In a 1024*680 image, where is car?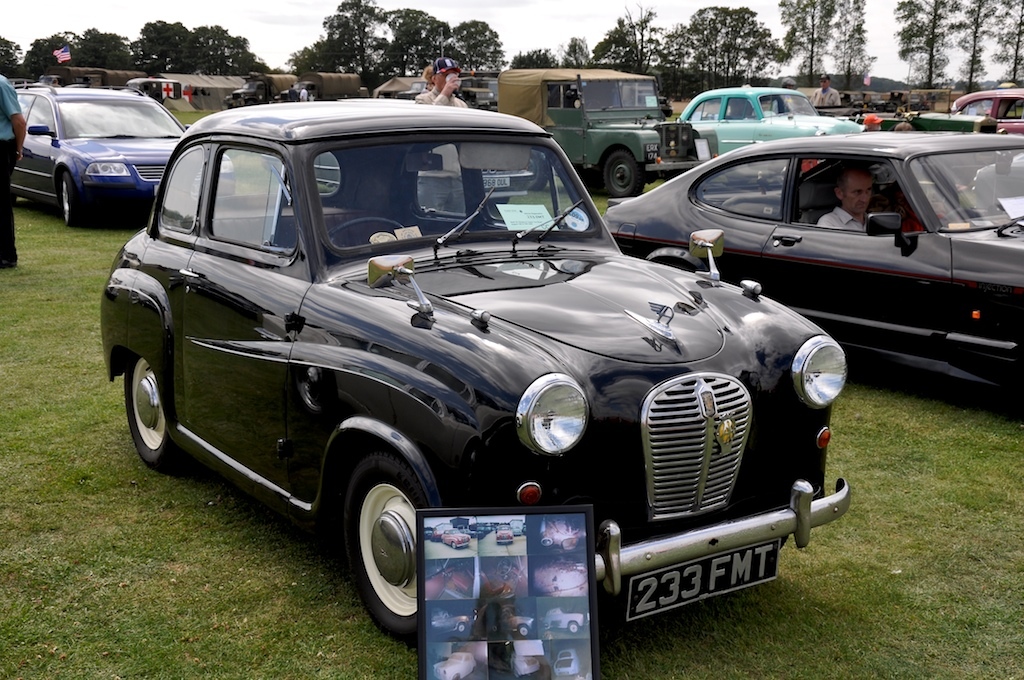
[x1=673, y1=82, x2=874, y2=158].
